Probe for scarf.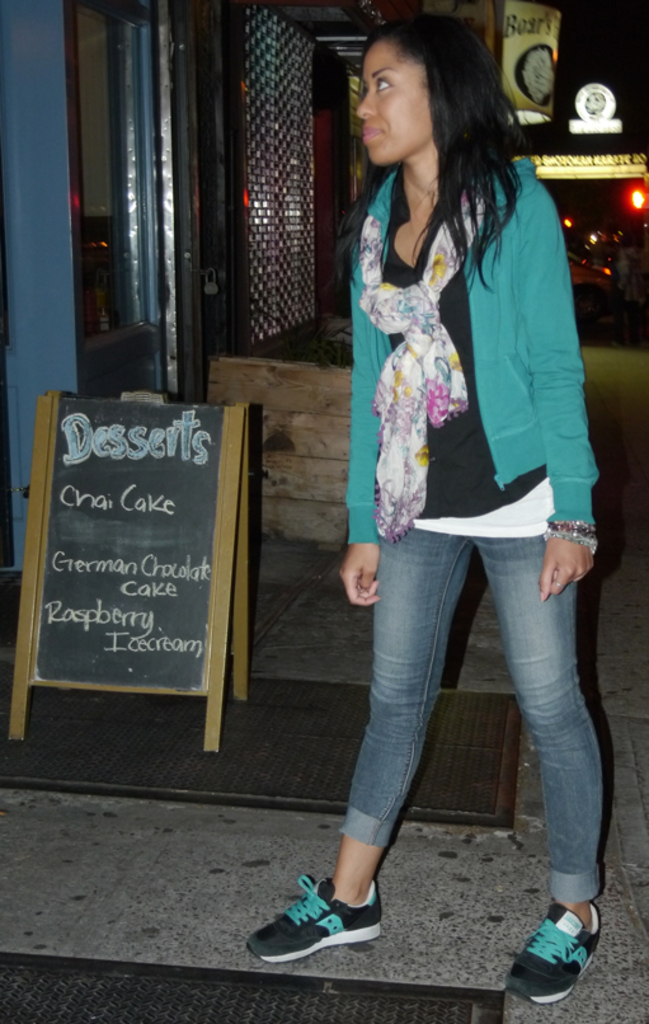
Probe result: select_region(339, 165, 474, 535).
